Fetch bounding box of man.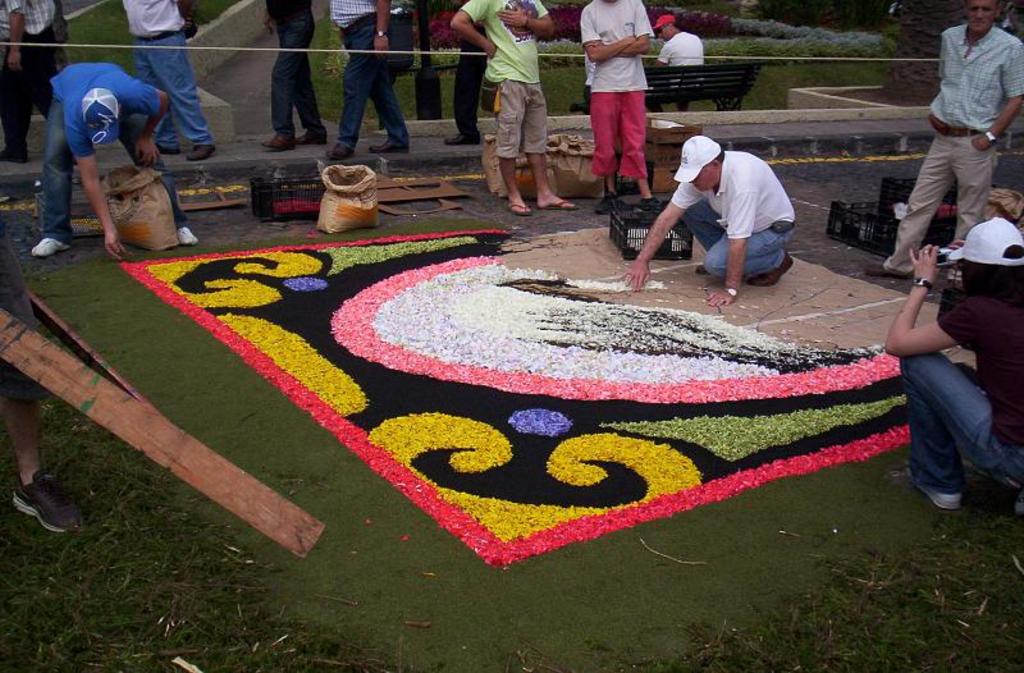
Bbox: crop(32, 65, 198, 251).
